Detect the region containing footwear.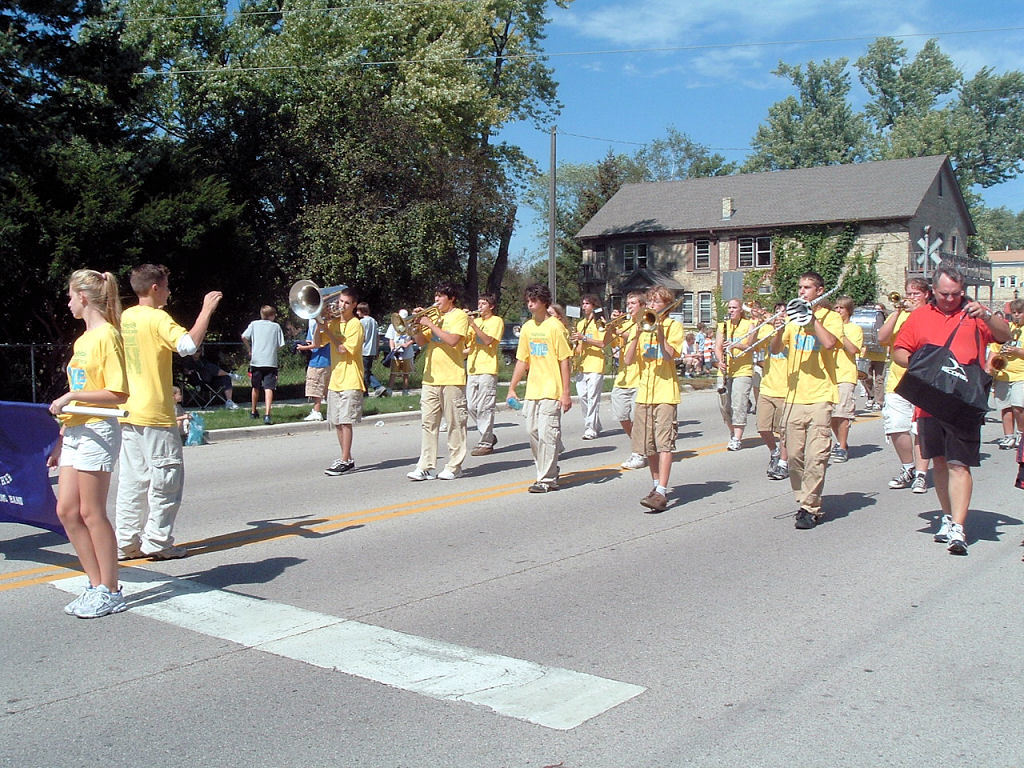
768:442:788:482.
